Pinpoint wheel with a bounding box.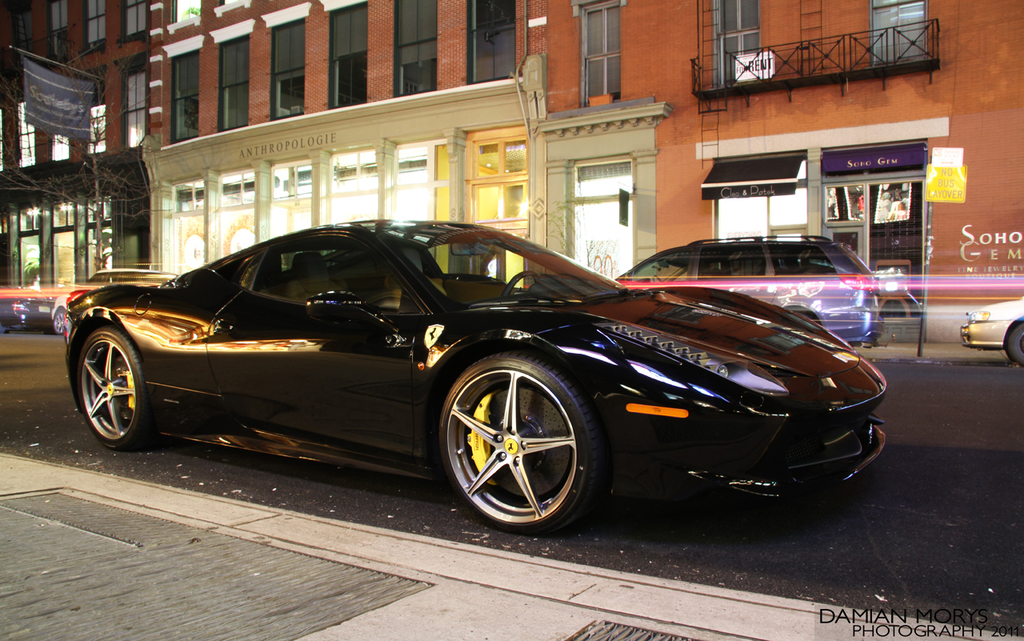
locate(1010, 323, 1023, 362).
